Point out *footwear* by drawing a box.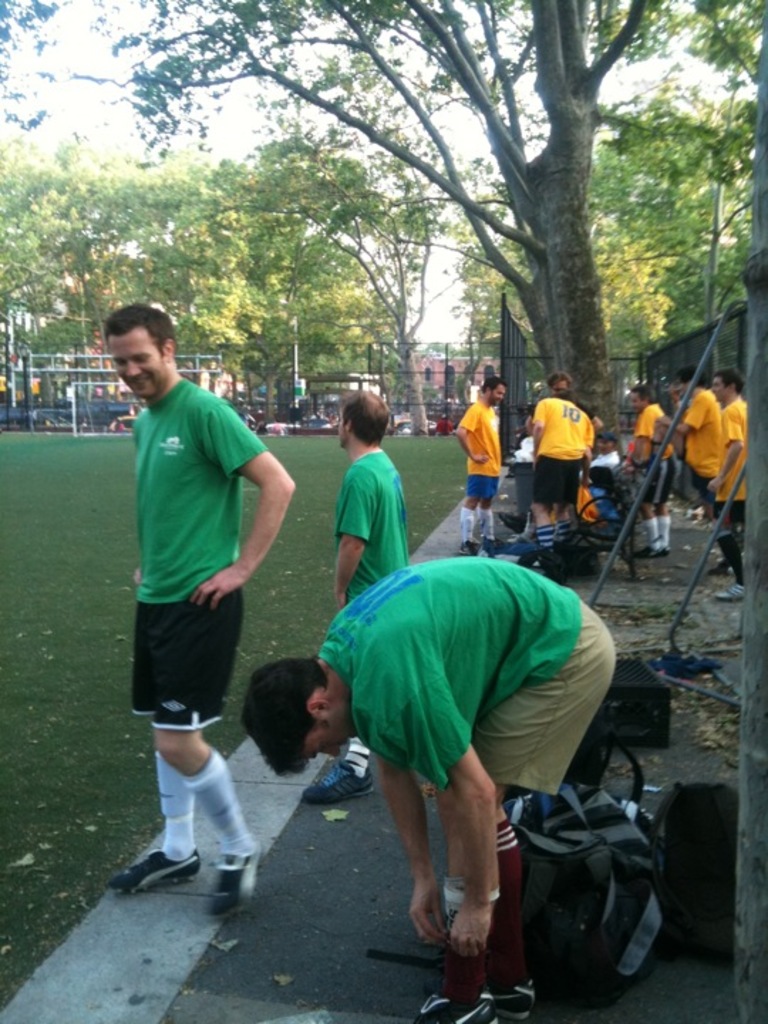
crop(653, 540, 677, 560).
